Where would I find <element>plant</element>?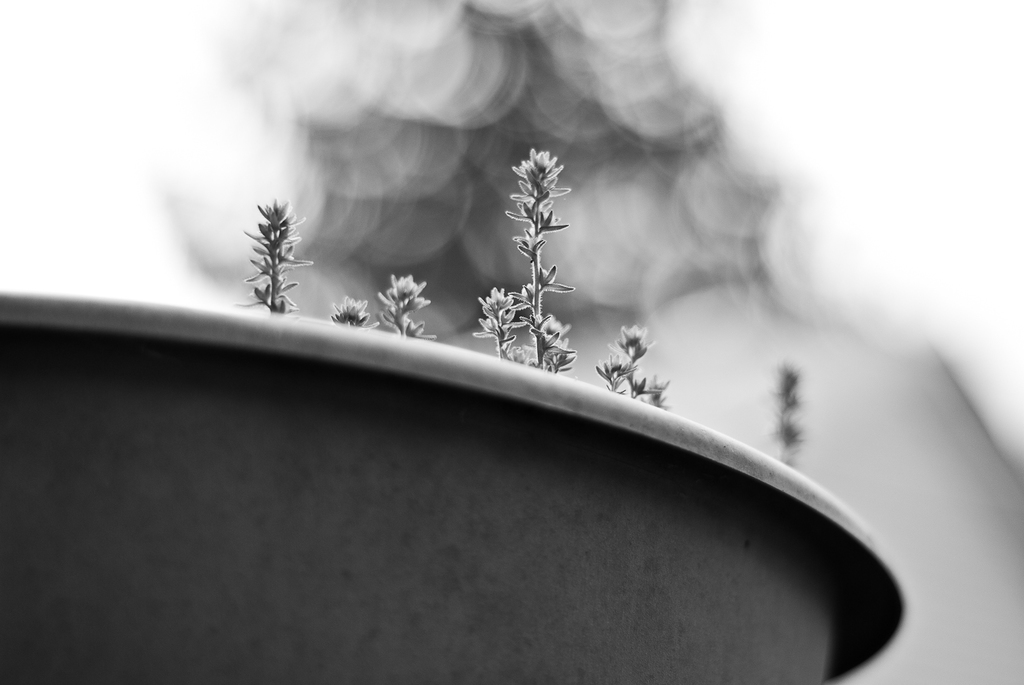
At [left=644, top=375, right=670, bottom=411].
